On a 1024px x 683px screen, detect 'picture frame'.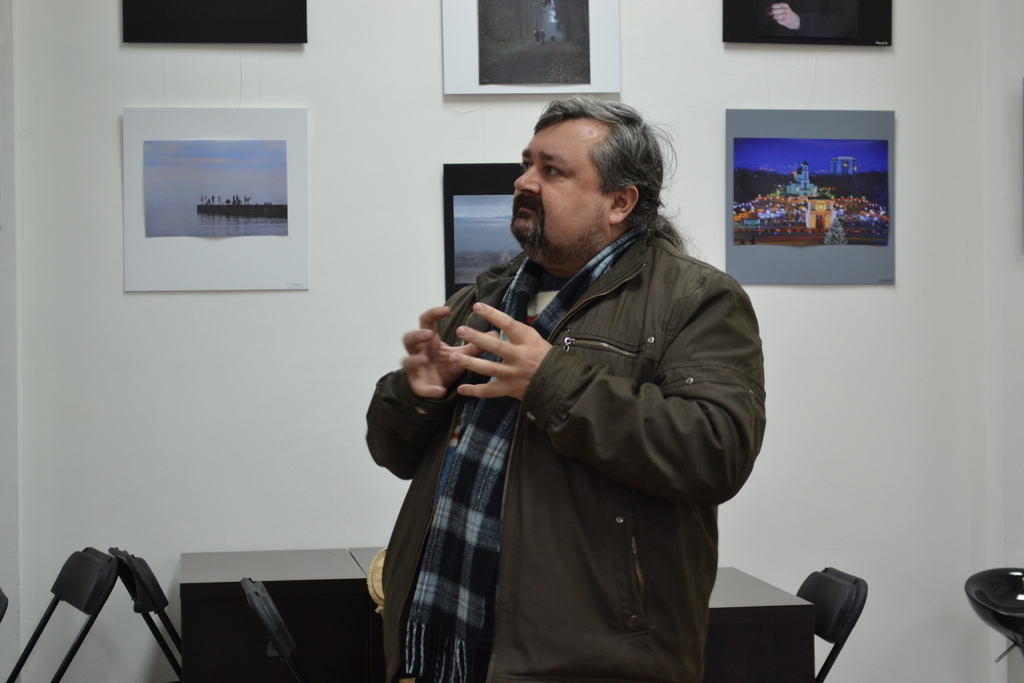
pyautogui.locateOnScreen(440, 0, 625, 95).
